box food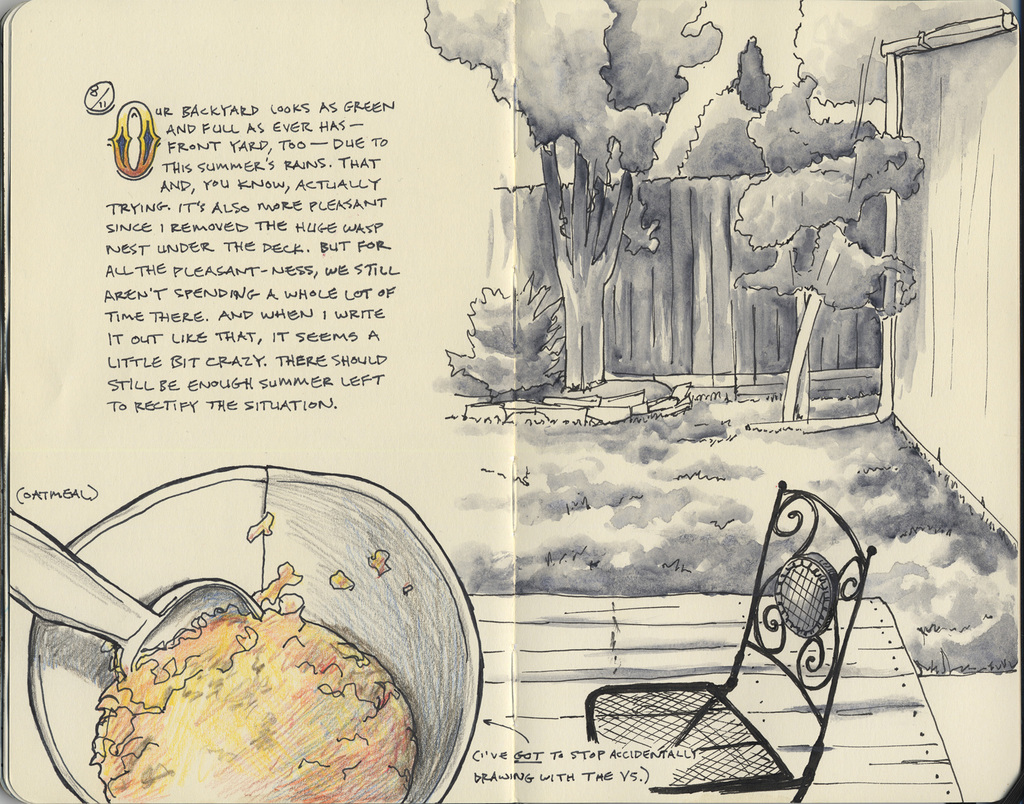
[left=98, top=520, right=415, bottom=802]
